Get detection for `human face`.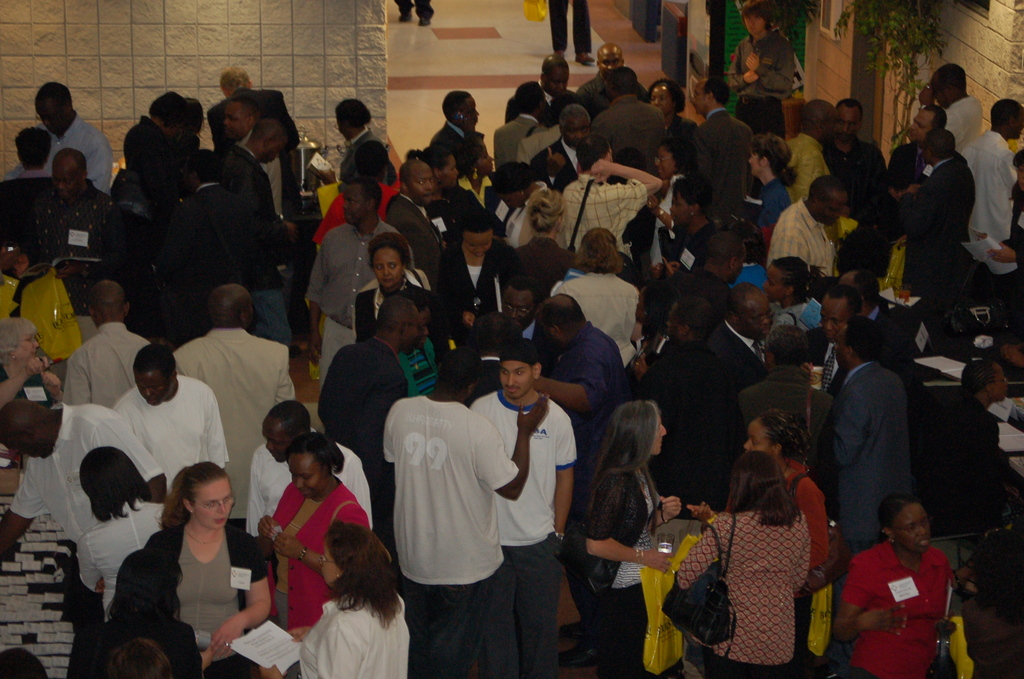
Detection: left=340, top=178, right=362, bottom=225.
